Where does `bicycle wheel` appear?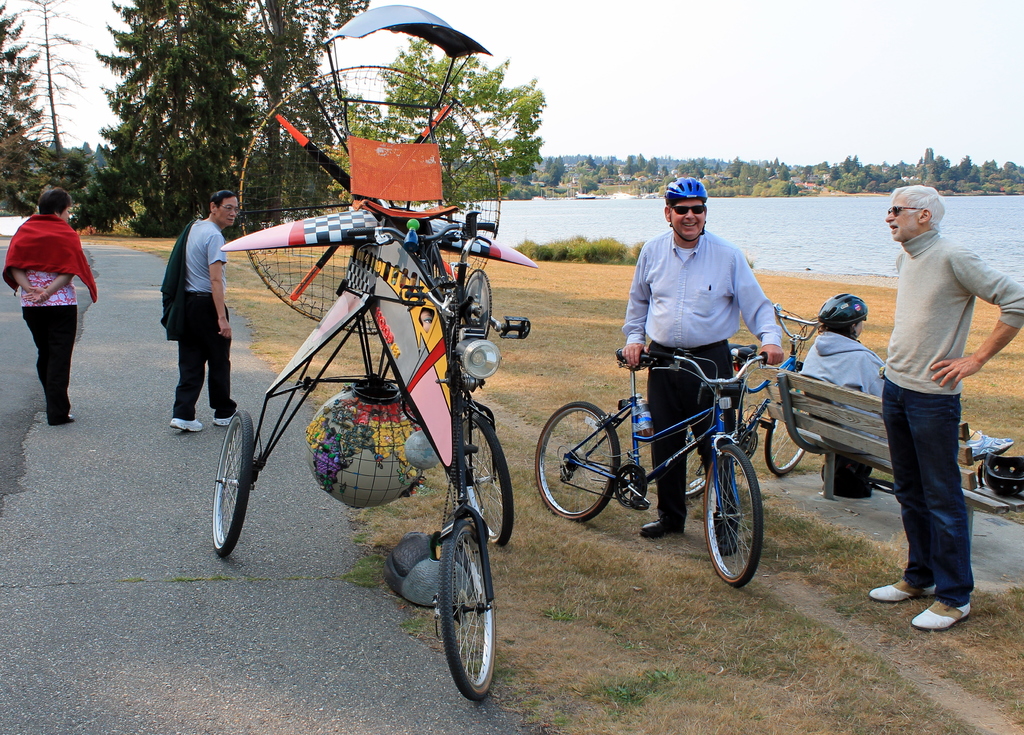
Appears at (445, 512, 495, 697).
